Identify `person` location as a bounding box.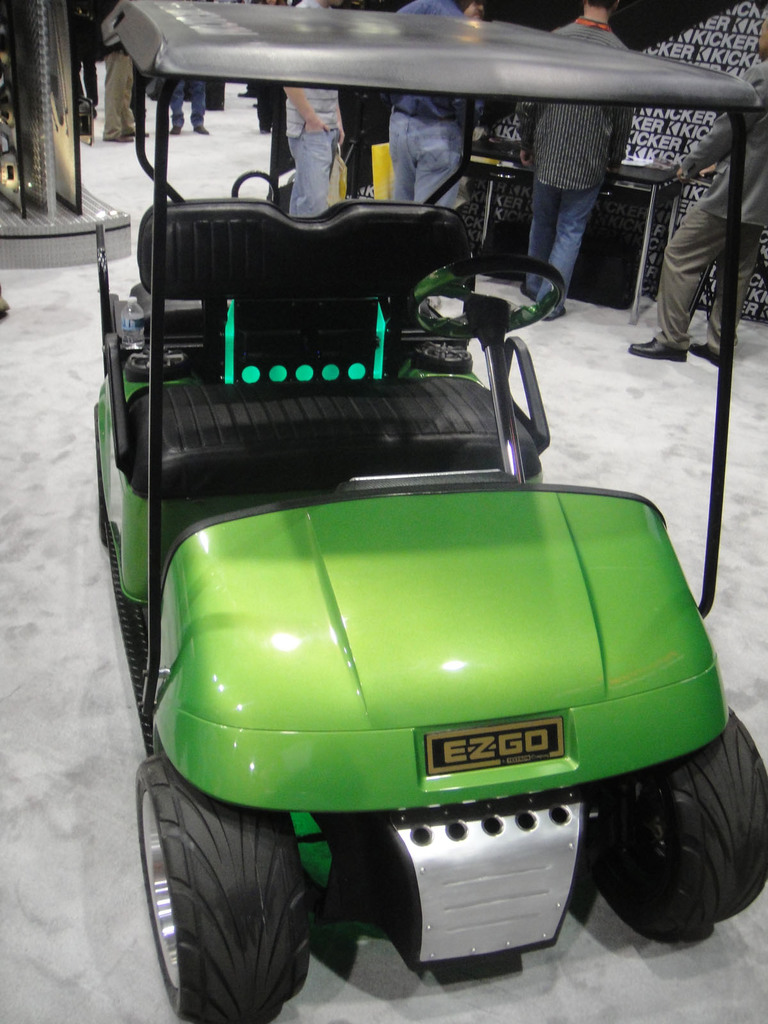
[171, 77, 205, 137].
